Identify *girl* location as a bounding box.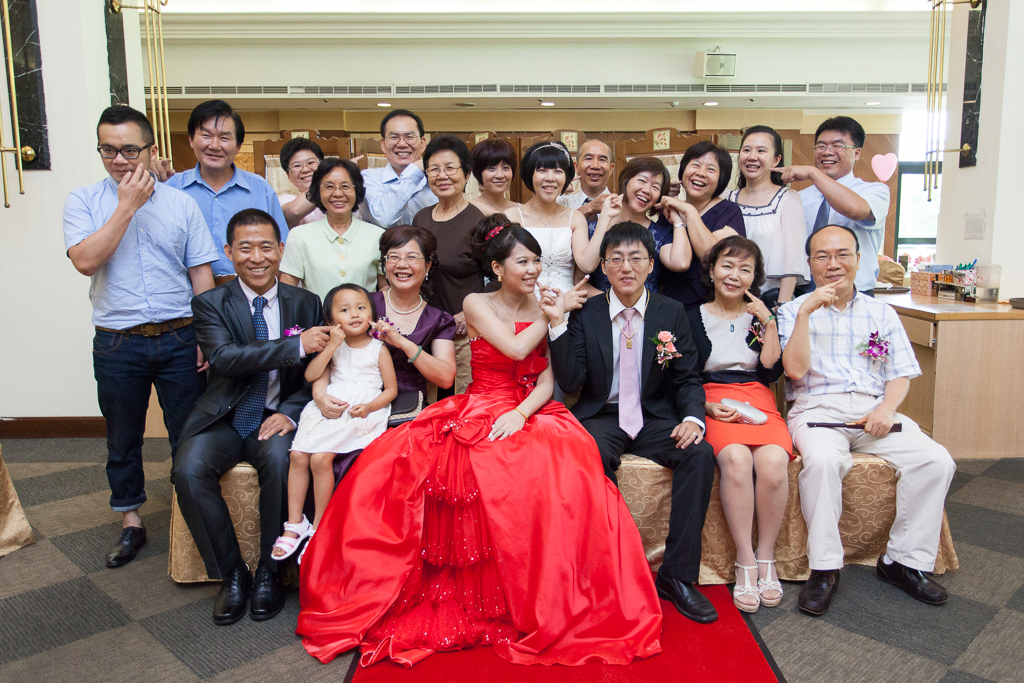
[504,142,620,340].
